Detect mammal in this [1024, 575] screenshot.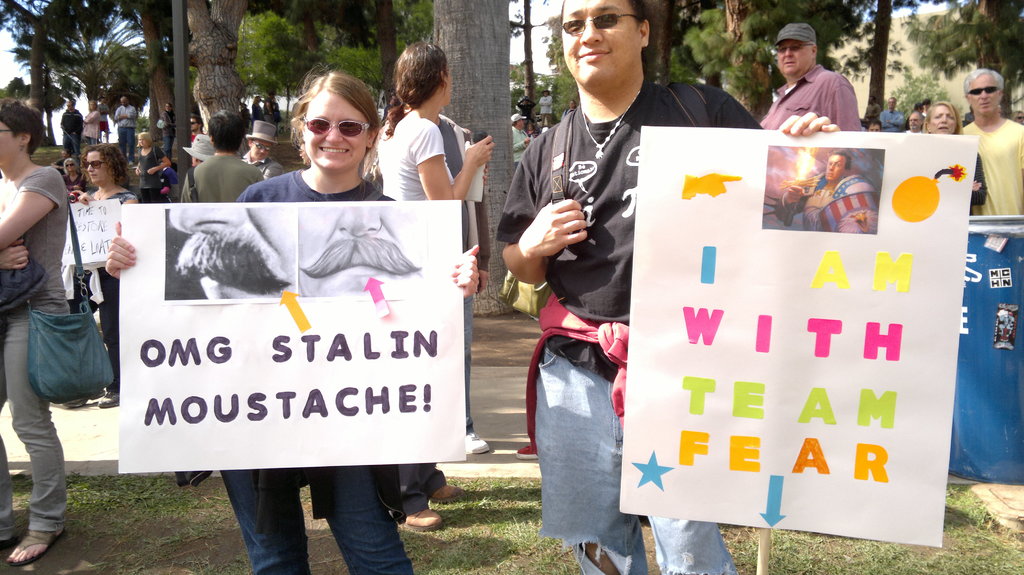
Detection: bbox(757, 20, 858, 139).
